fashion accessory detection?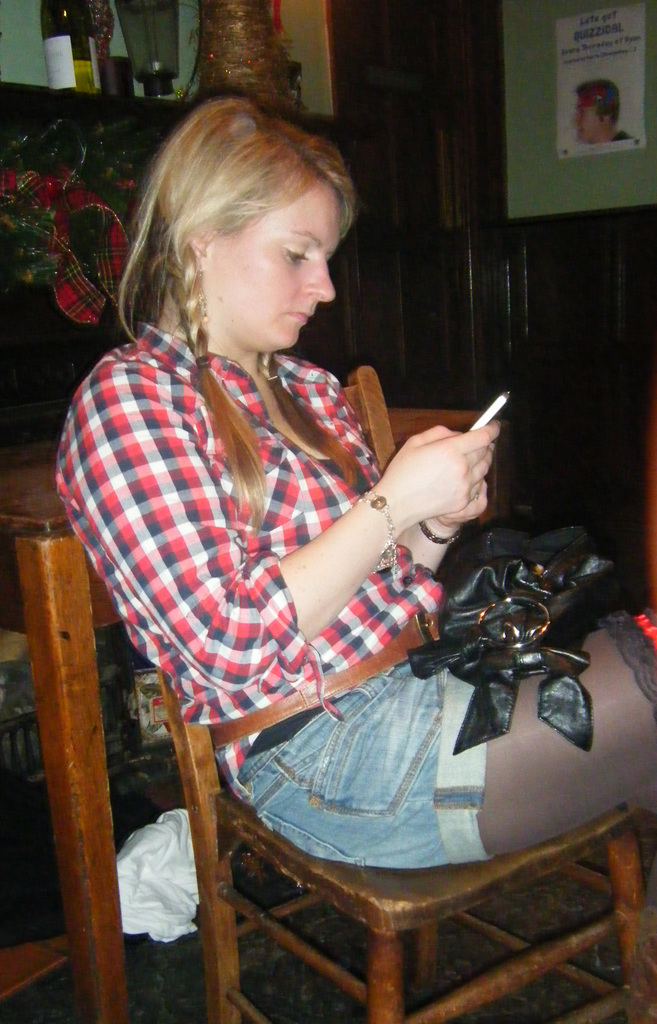
bbox(472, 488, 481, 503)
